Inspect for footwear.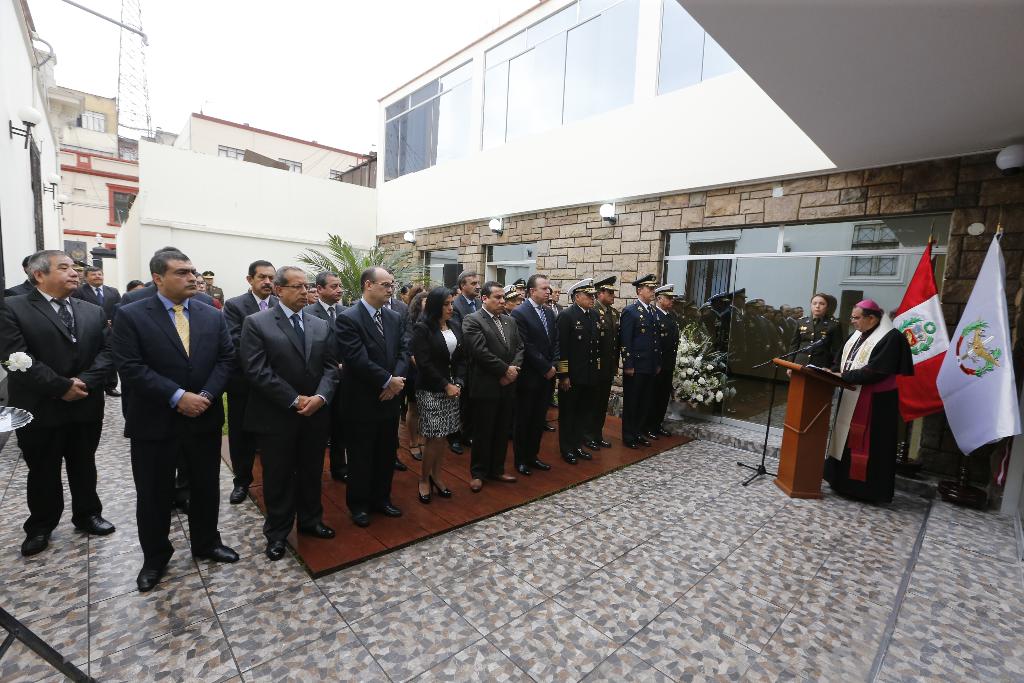
Inspection: BBox(561, 450, 576, 468).
